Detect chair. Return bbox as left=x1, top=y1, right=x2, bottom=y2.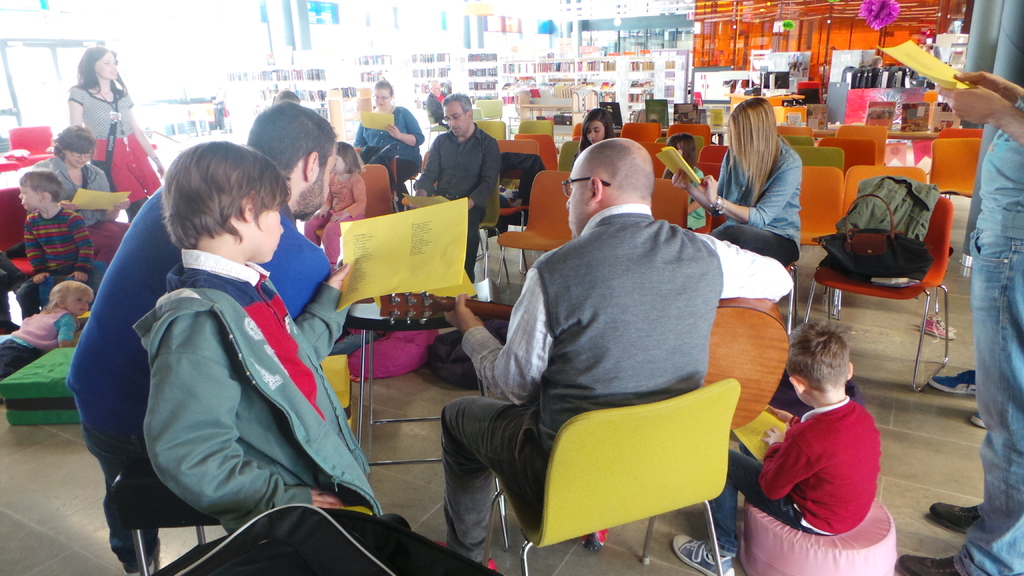
left=825, top=132, right=876, bottom=167.
